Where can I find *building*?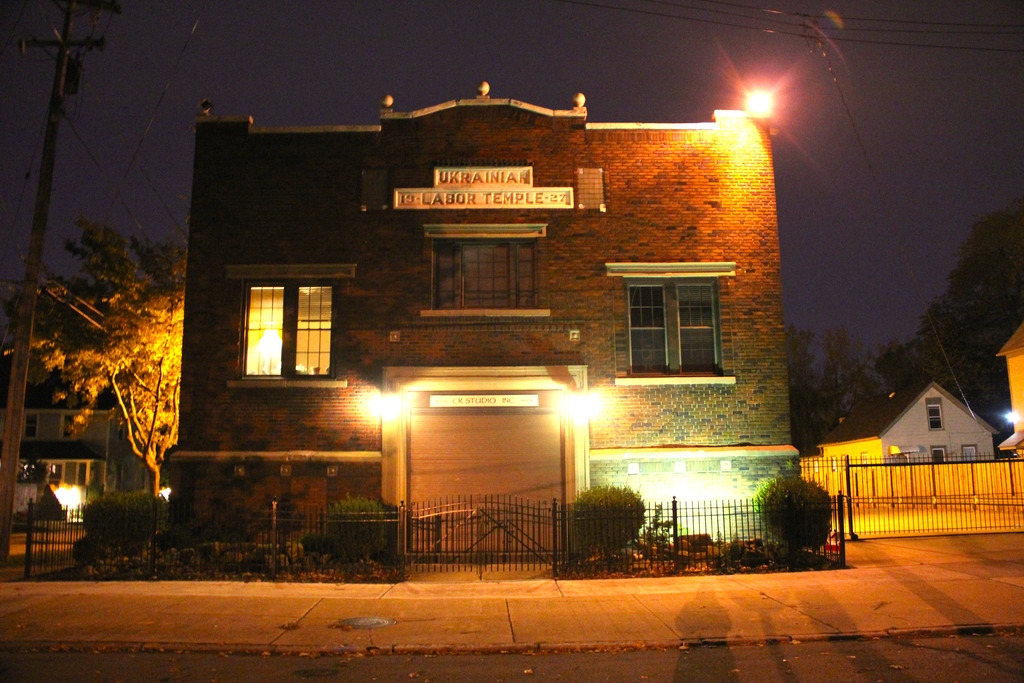
You can find it at 0, 353, 120, 520.
